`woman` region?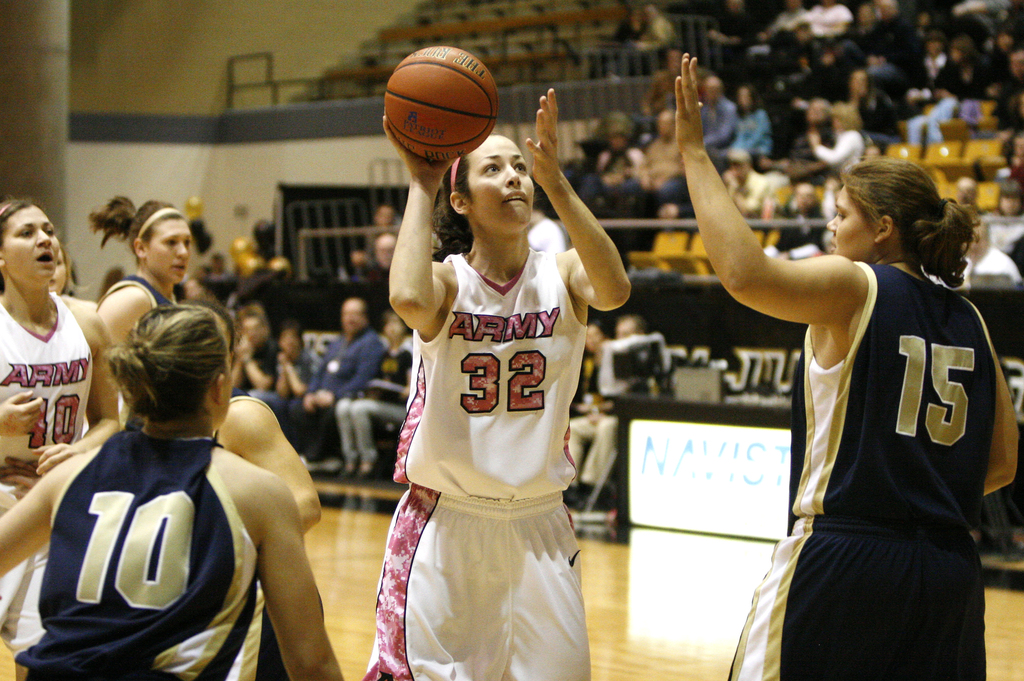
670:51:1023:680
